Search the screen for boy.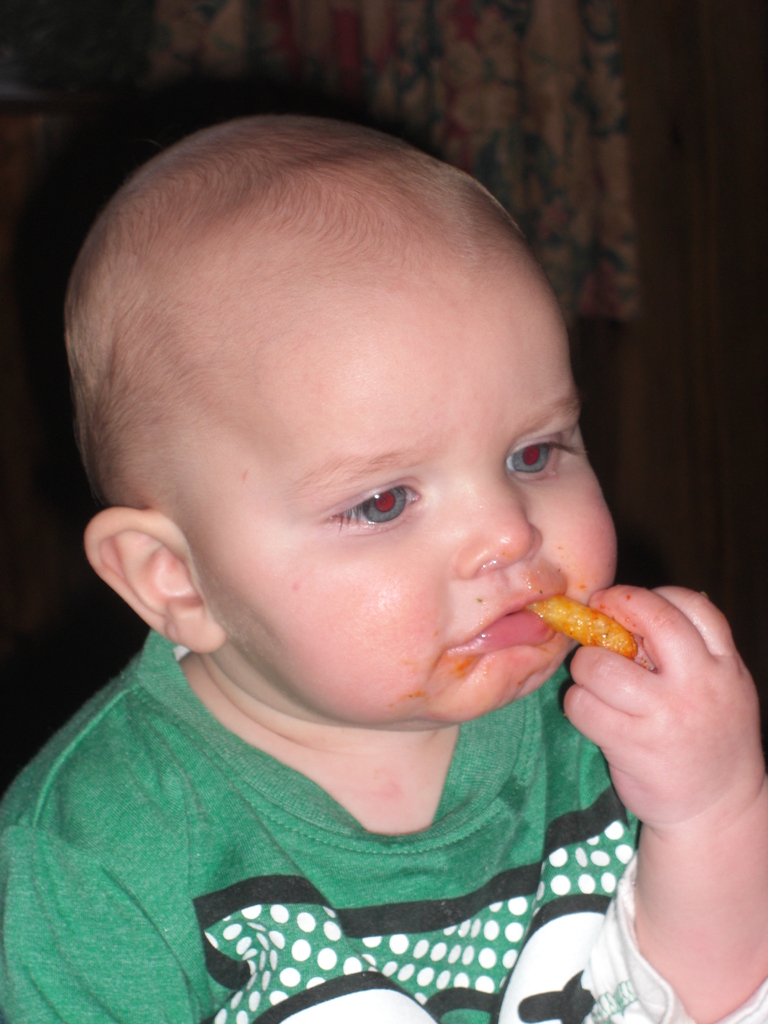
Found at crop(18, 67, 702, 1007).
